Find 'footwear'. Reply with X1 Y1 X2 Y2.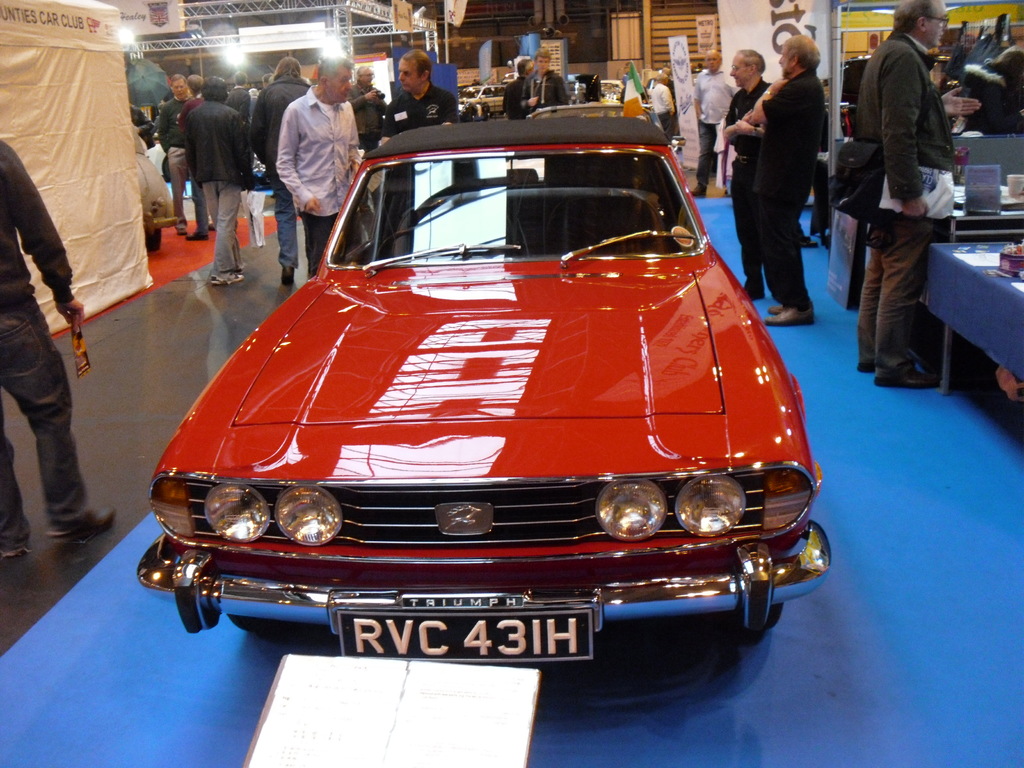
177 225 184 236.
